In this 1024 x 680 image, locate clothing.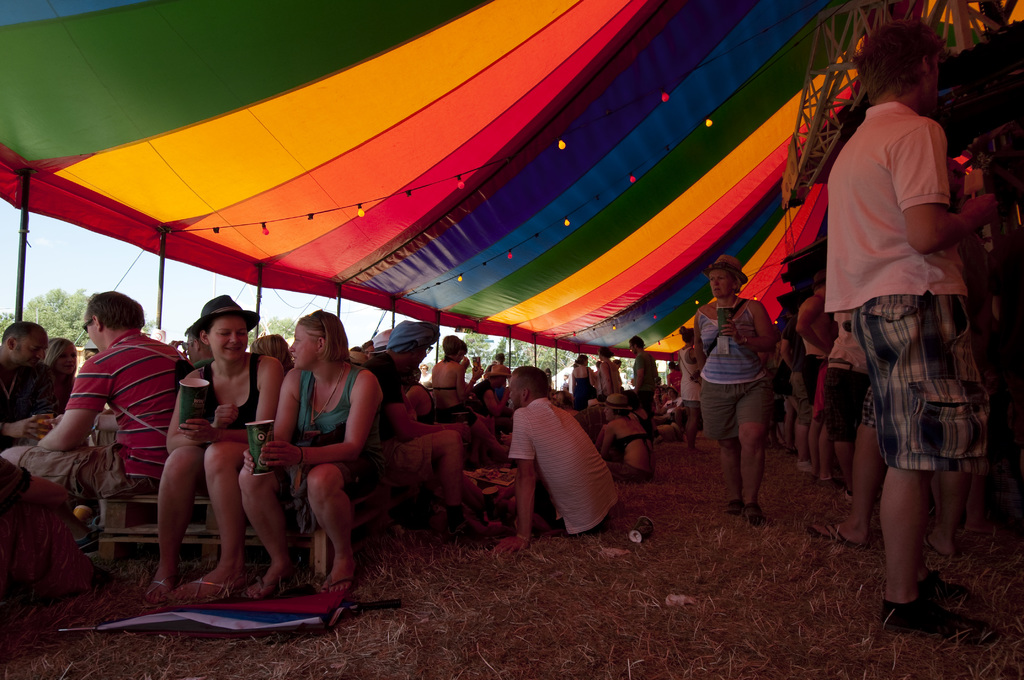
Bounding box: {"x1": 368, "y1": 319, "x2": 435, "y2": 389}.
